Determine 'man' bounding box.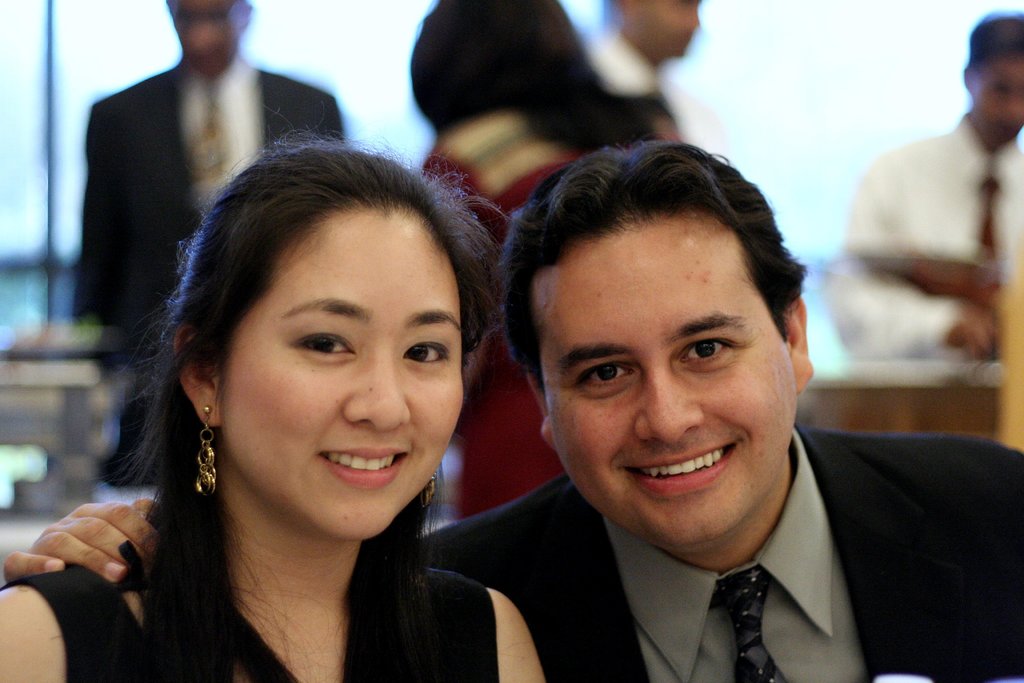
Determined: bbox(578, 0, 709, 144).
